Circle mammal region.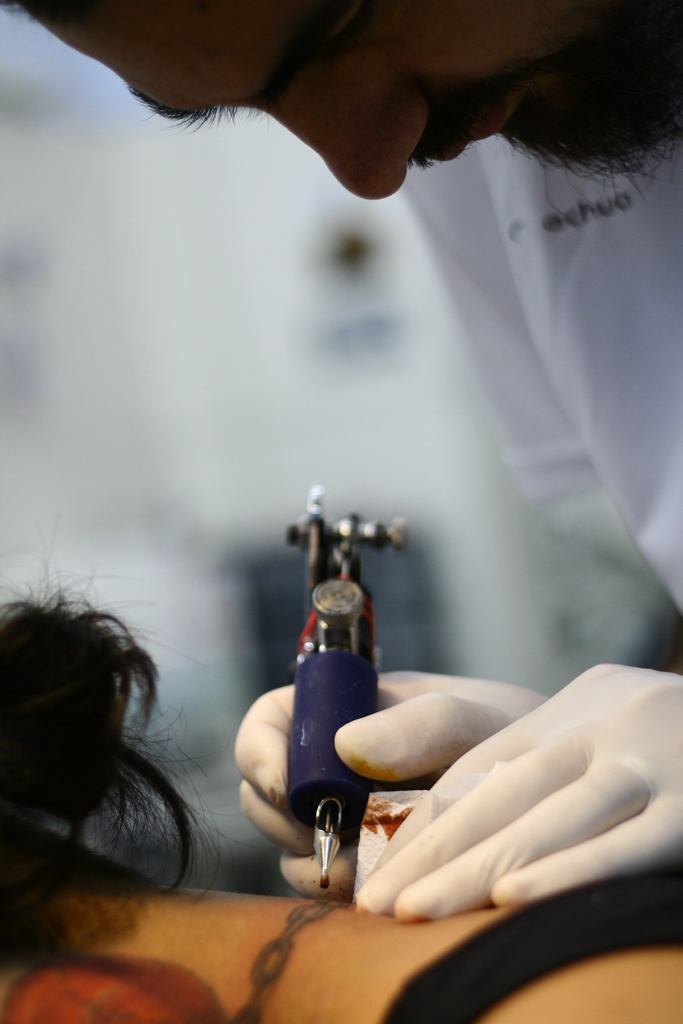
Region: 0 524 682 1023.
